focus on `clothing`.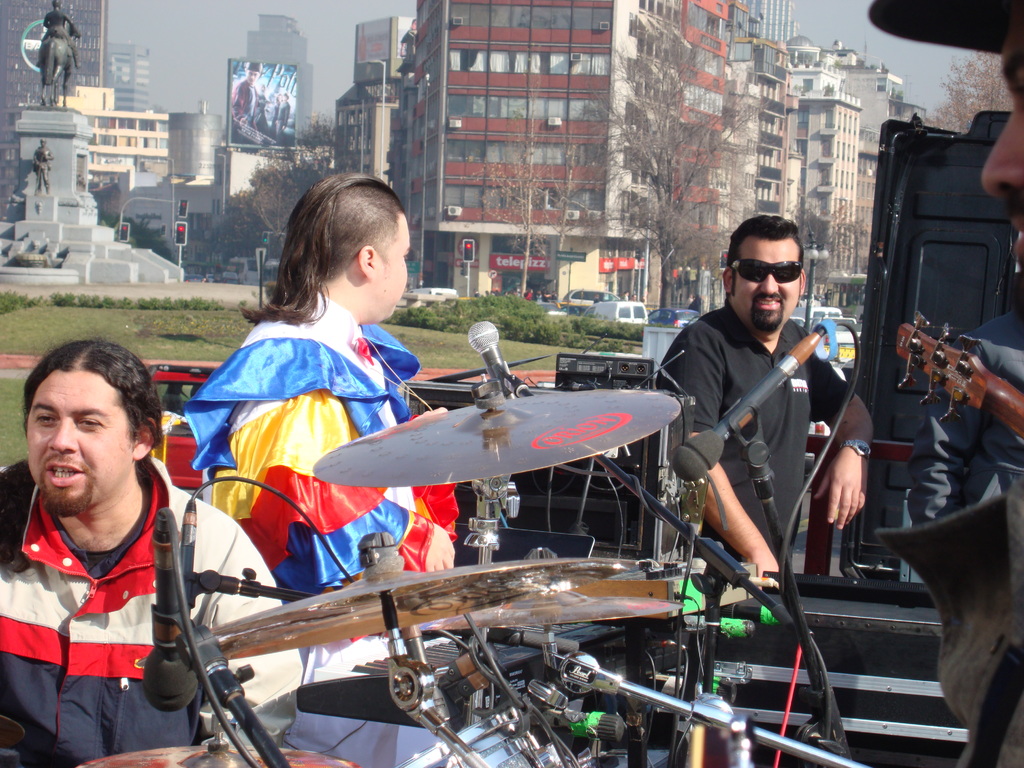
Focused at 653:295:860:574.
